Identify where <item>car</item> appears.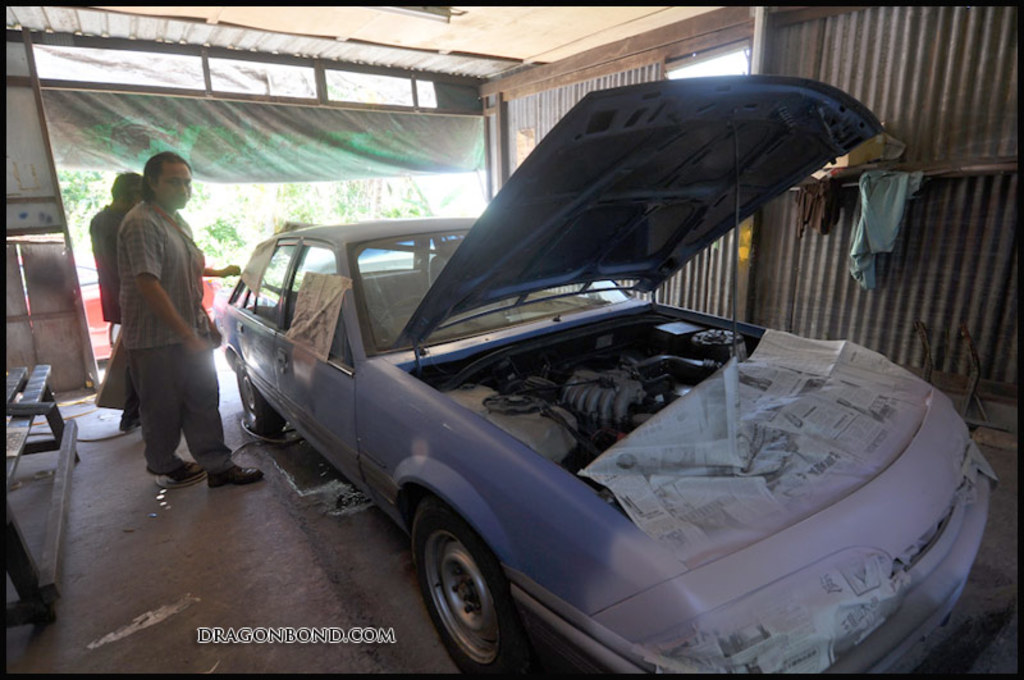
Appears at [left=6, top=257, right=218, bottom=369].
